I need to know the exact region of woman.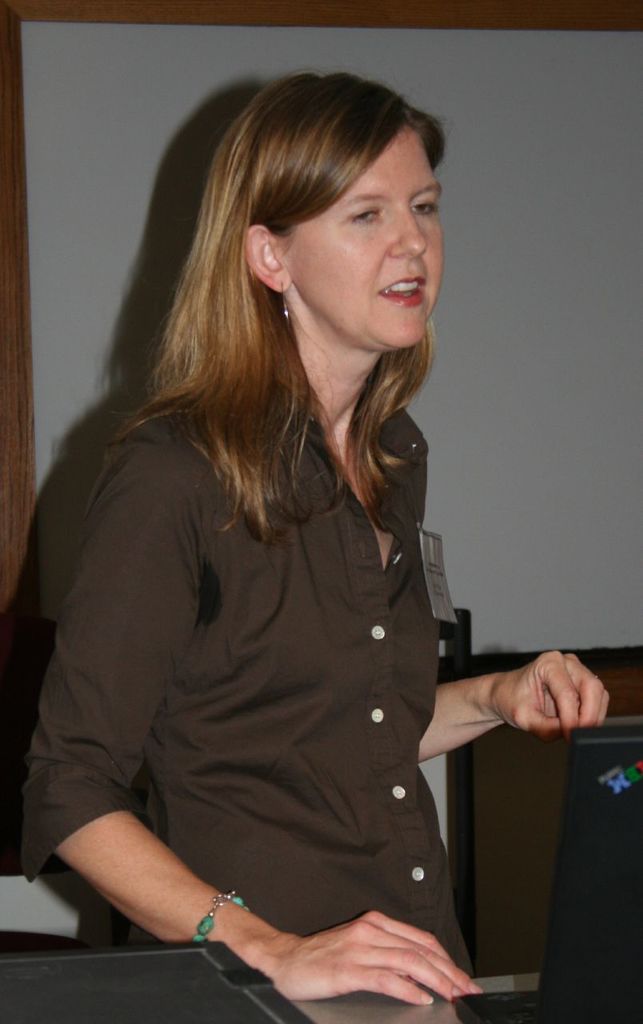
Region: [37, 74, 610, 1019].
